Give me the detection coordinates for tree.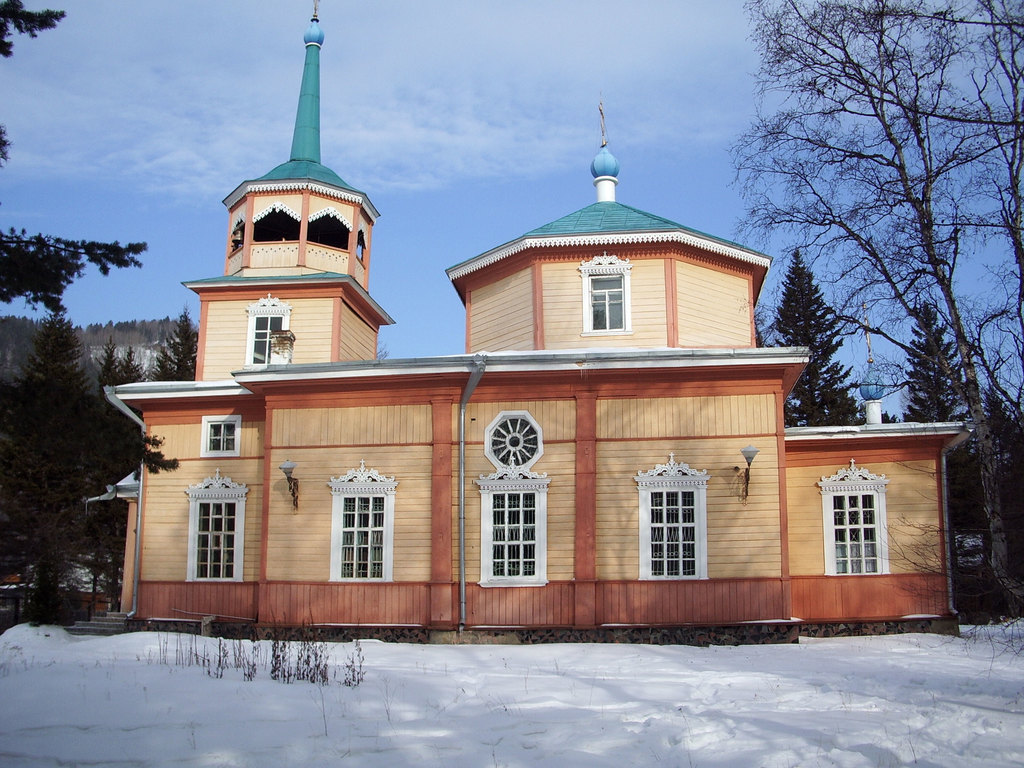
[x1=2, y1=233, x2=148, y2=323].
